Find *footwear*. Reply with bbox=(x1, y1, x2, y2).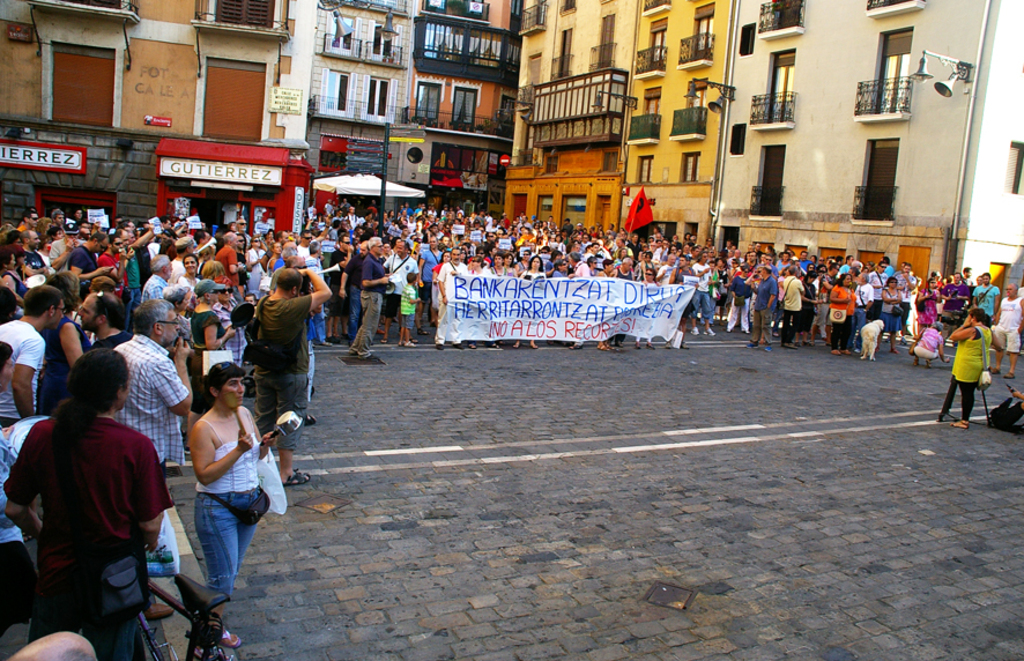
bbox=(420, 326, 431, 335).
